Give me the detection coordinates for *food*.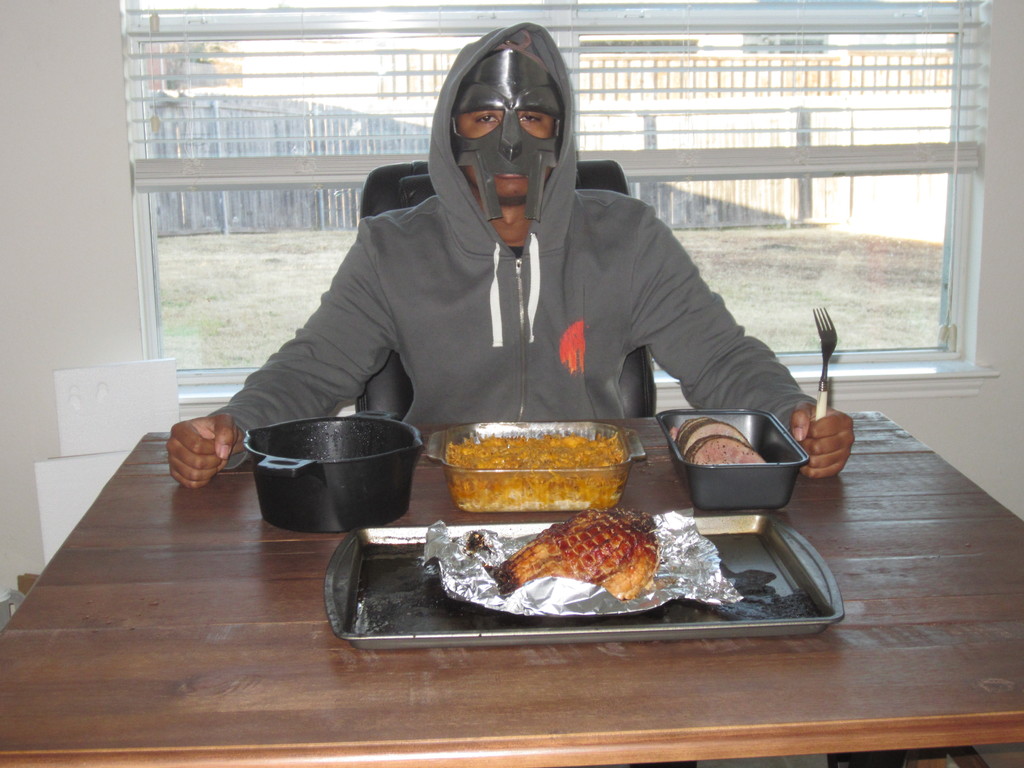
(678, 417, 753, 458).
